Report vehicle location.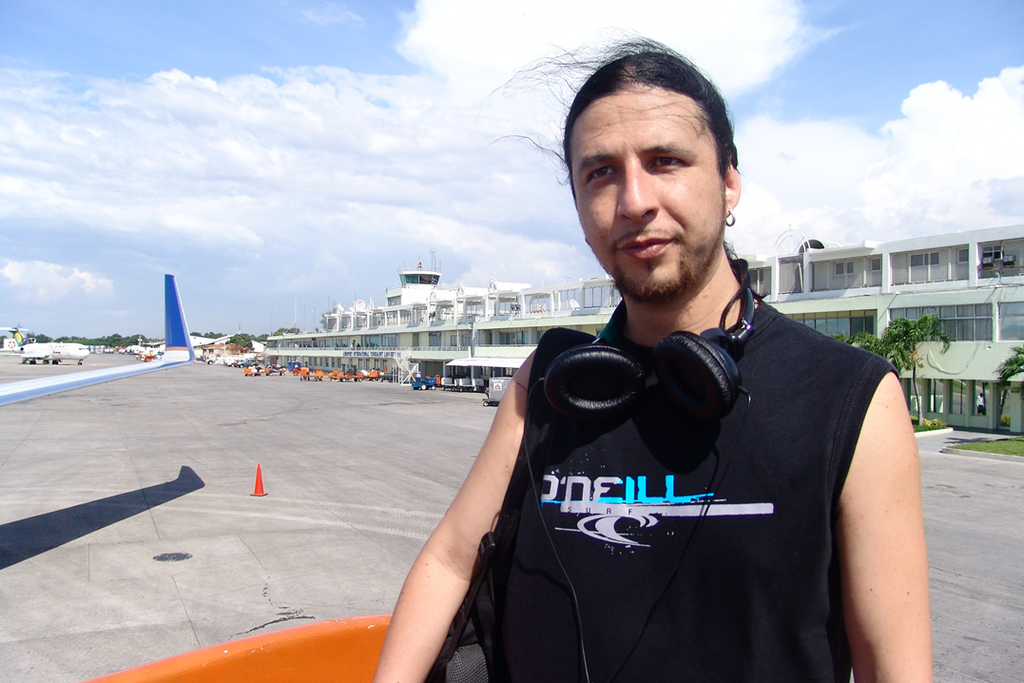
Report: 409 373 439 394.
